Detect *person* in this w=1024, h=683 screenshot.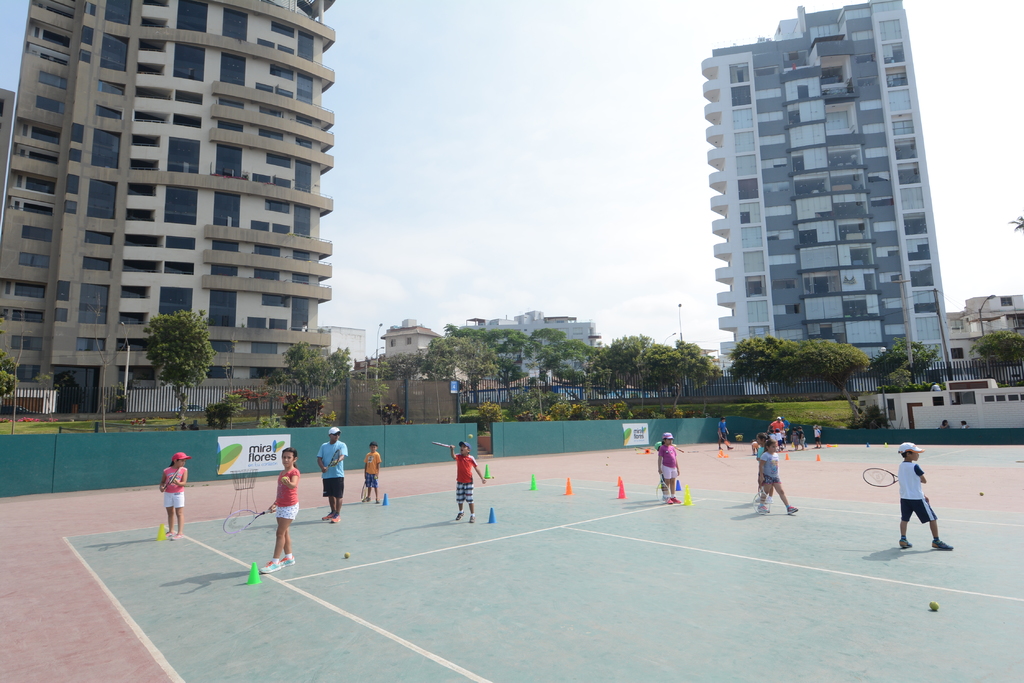
Detection: 899, 438, 954, 553.
